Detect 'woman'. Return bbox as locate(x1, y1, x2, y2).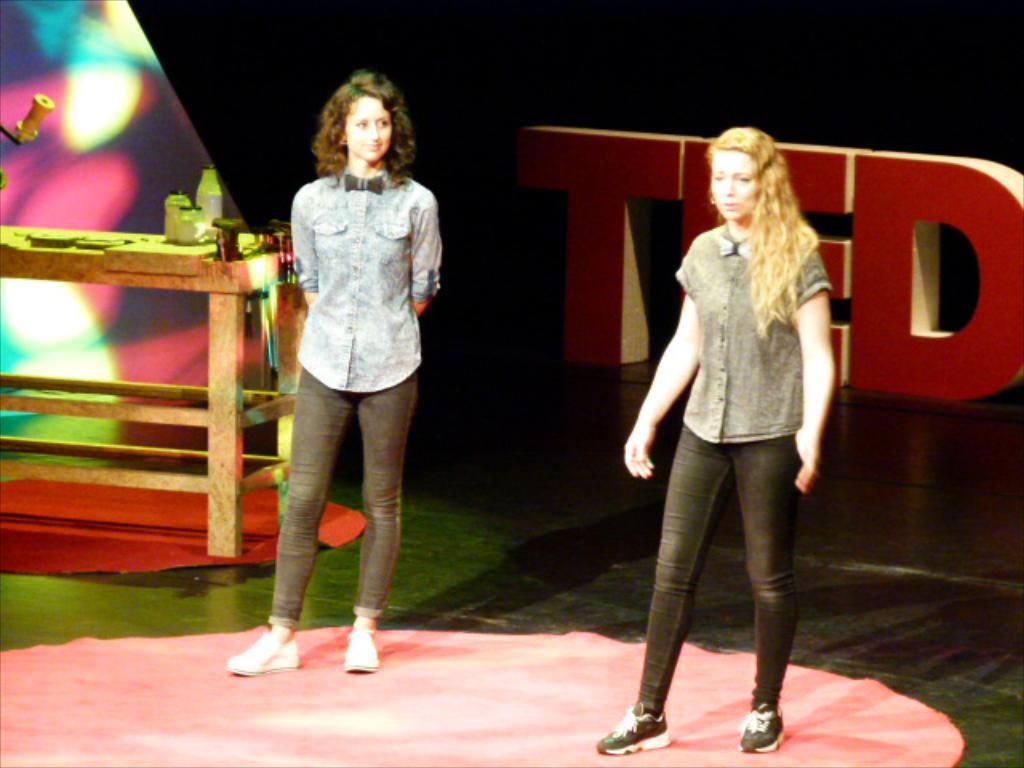
locate(622, 128, 851, 731).
